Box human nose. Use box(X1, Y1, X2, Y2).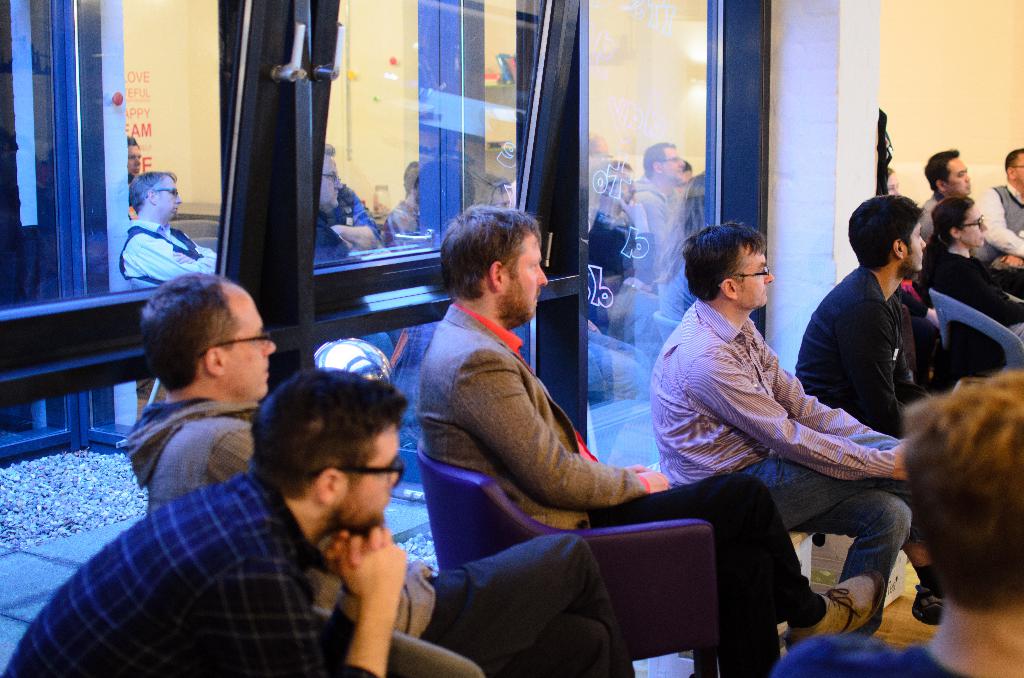
box(176, 195, 181, 202).
